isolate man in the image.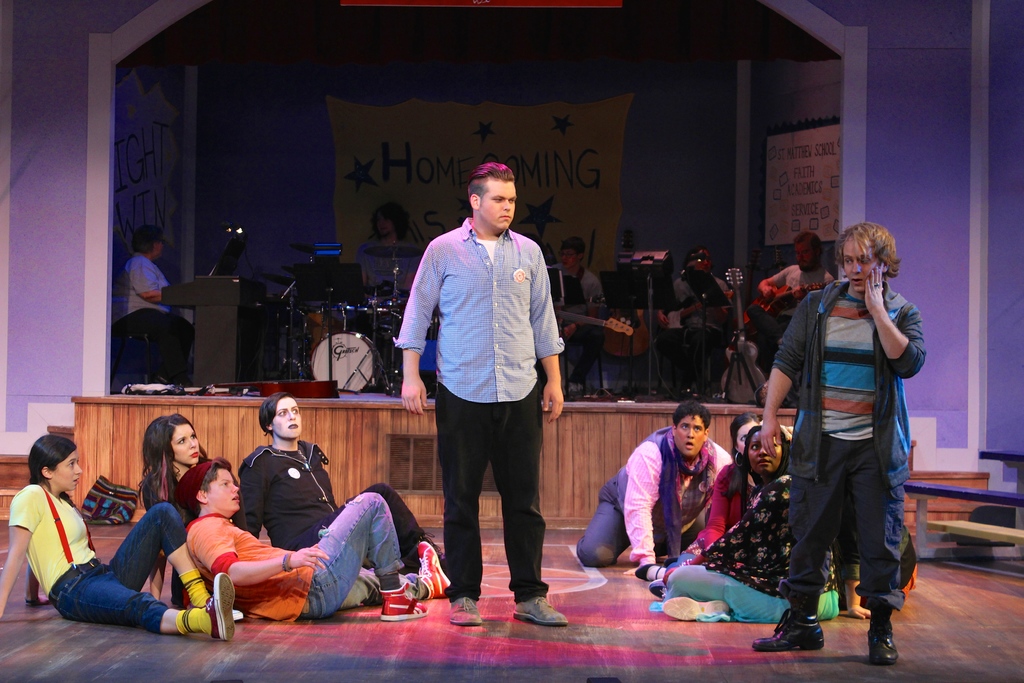
Isolated region: bbox=[377, 153, 575, 630].
